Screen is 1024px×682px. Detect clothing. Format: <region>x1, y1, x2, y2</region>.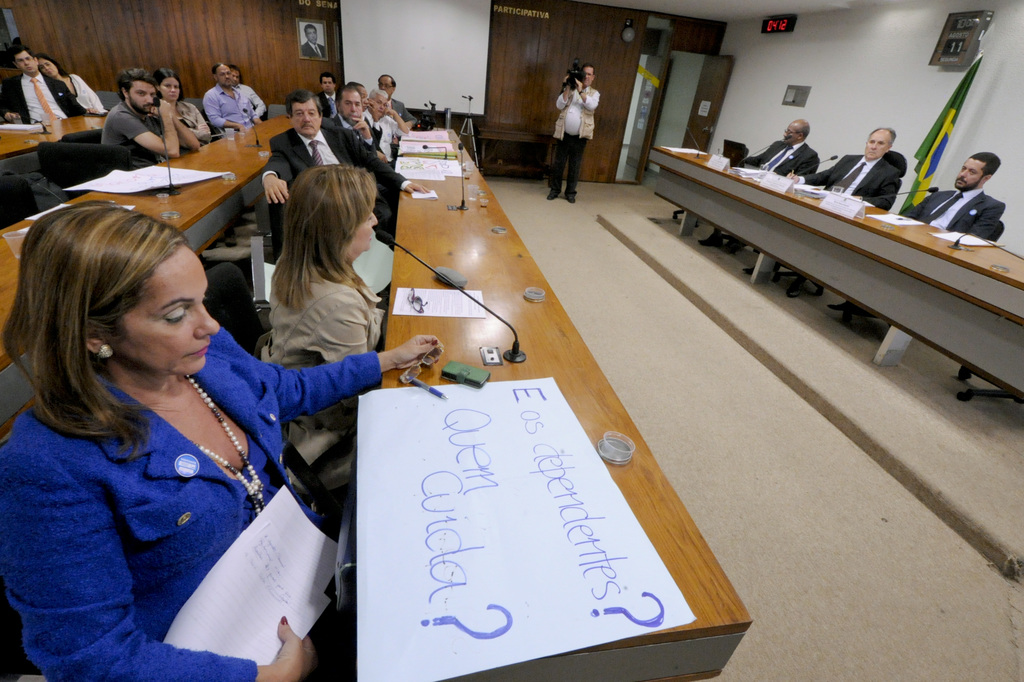
<region>384, 98, 418, 134</region>.
